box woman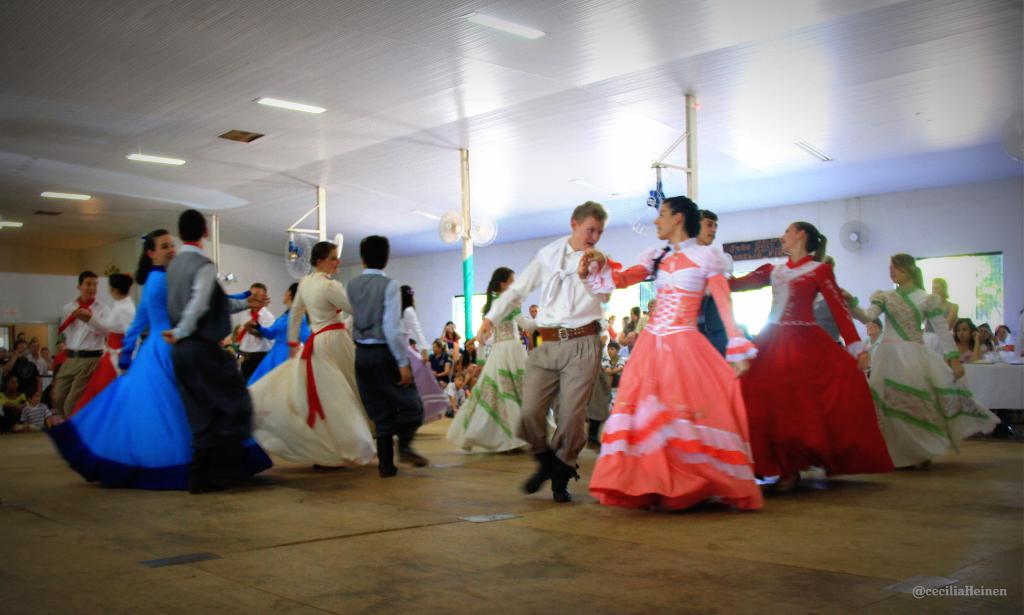
<region>730, 216, 885, 502</region>
